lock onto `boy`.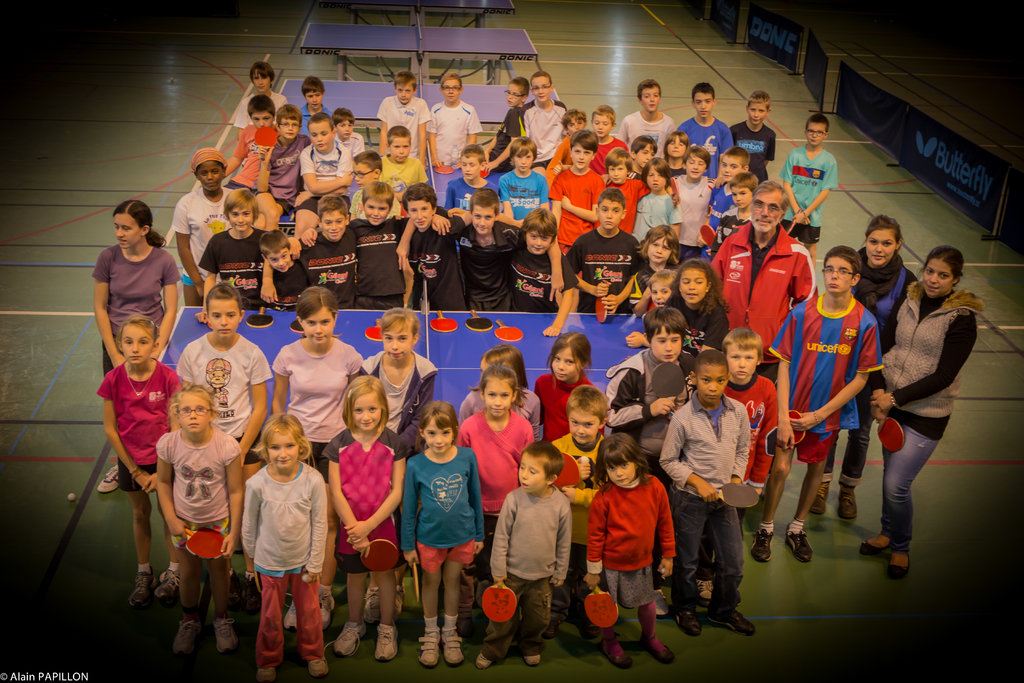
Locked: Rect(259, 195, 402, 311).
